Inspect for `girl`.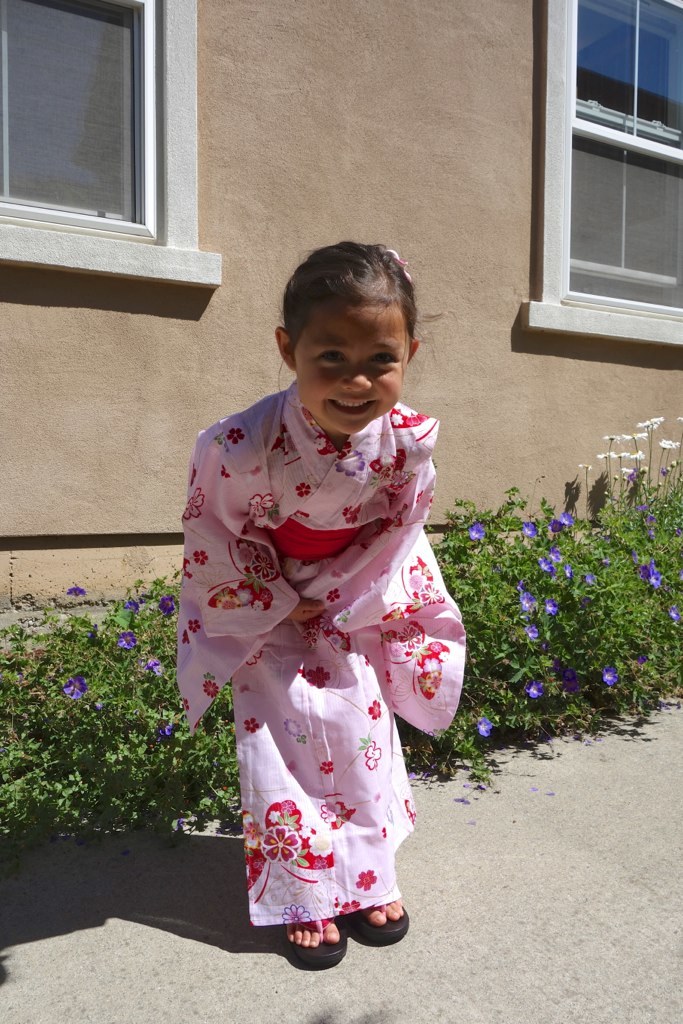
Inspection: box=[174, 236, 464, 969].
